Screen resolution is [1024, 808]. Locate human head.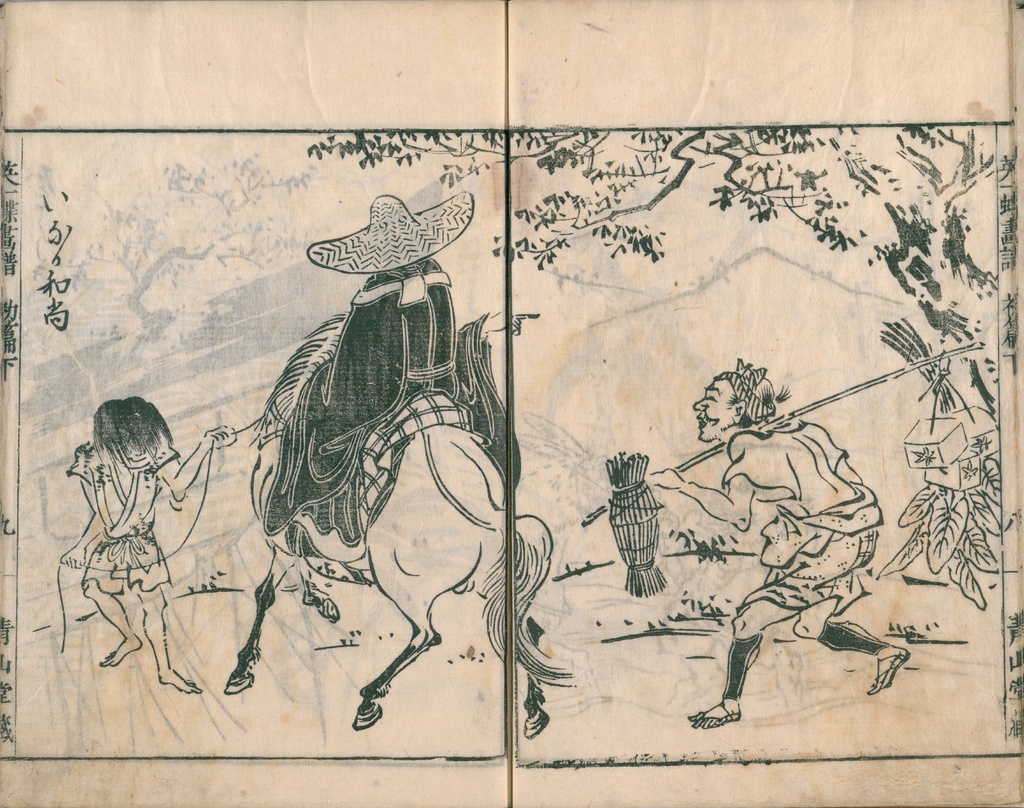
pyautogui.locateOnScreen(98, 394, 173, 470).
